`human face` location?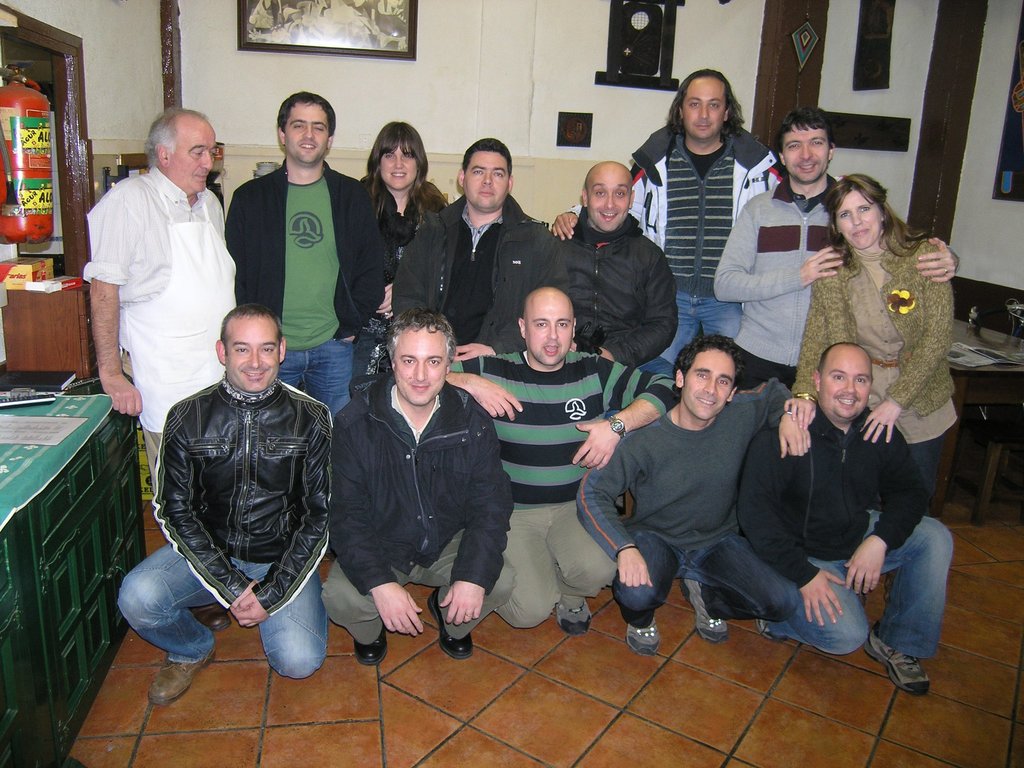
(380, 146, 419, 191)
